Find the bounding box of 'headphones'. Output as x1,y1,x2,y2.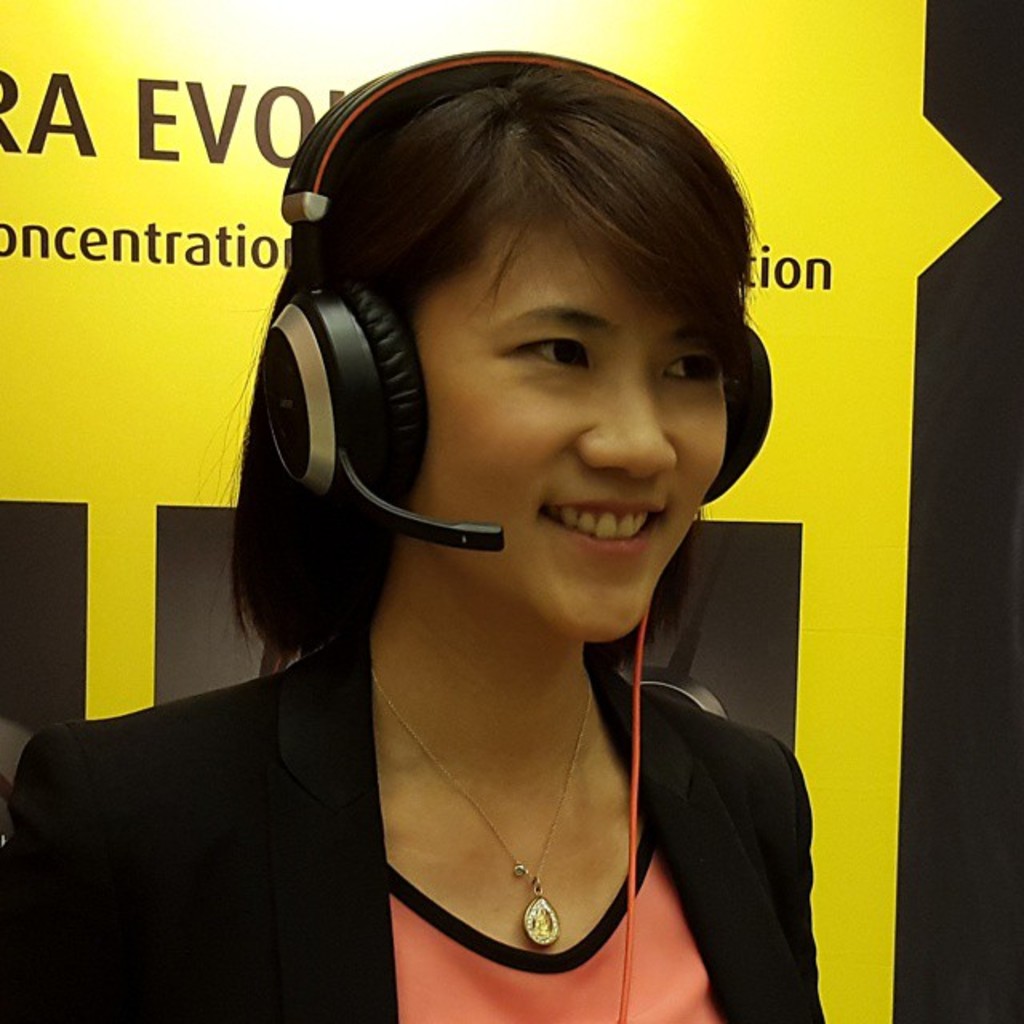
264,43,778,552.
